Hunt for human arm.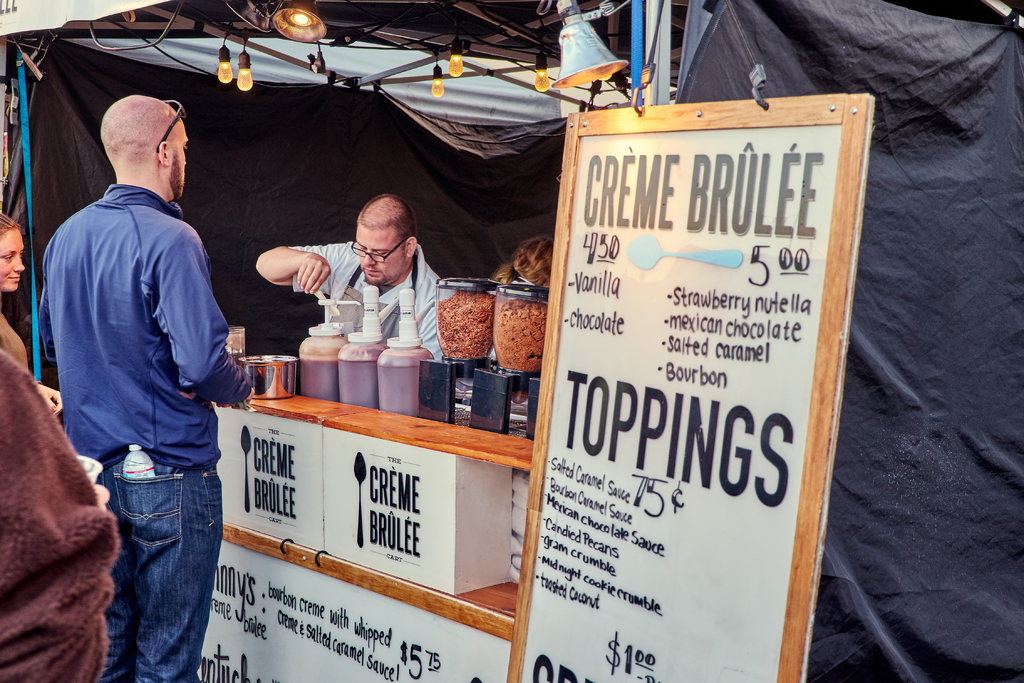
Hunted down at <bbox>249, 237, 340, 299</bbox>.
